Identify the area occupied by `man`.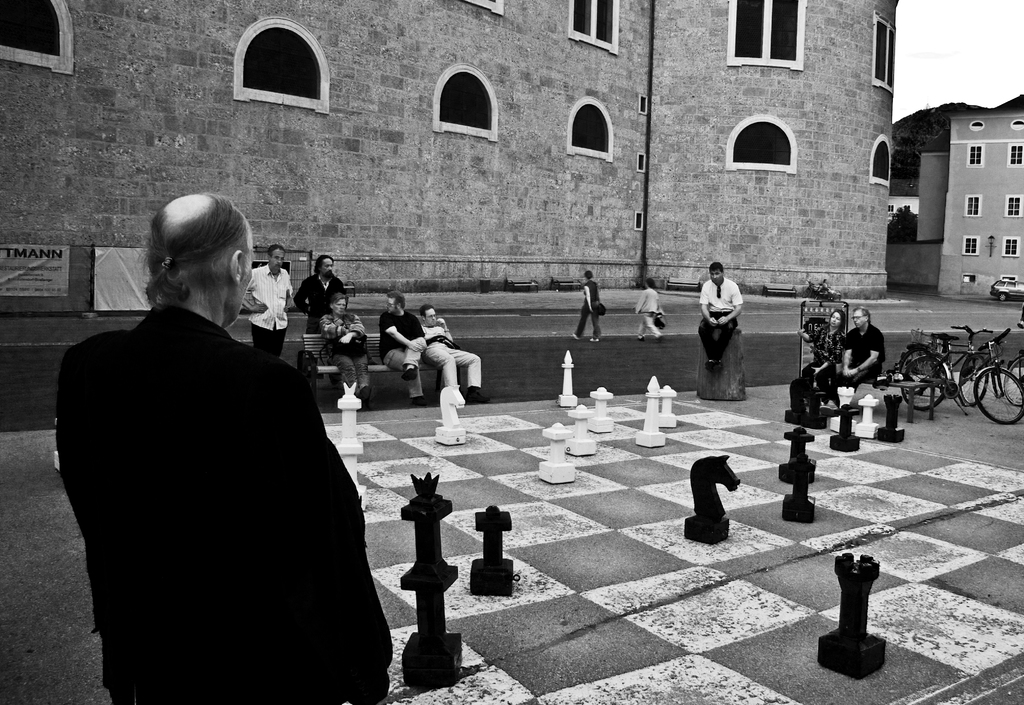
Area: x1=421, y1=303, x2=490, y2=403.
